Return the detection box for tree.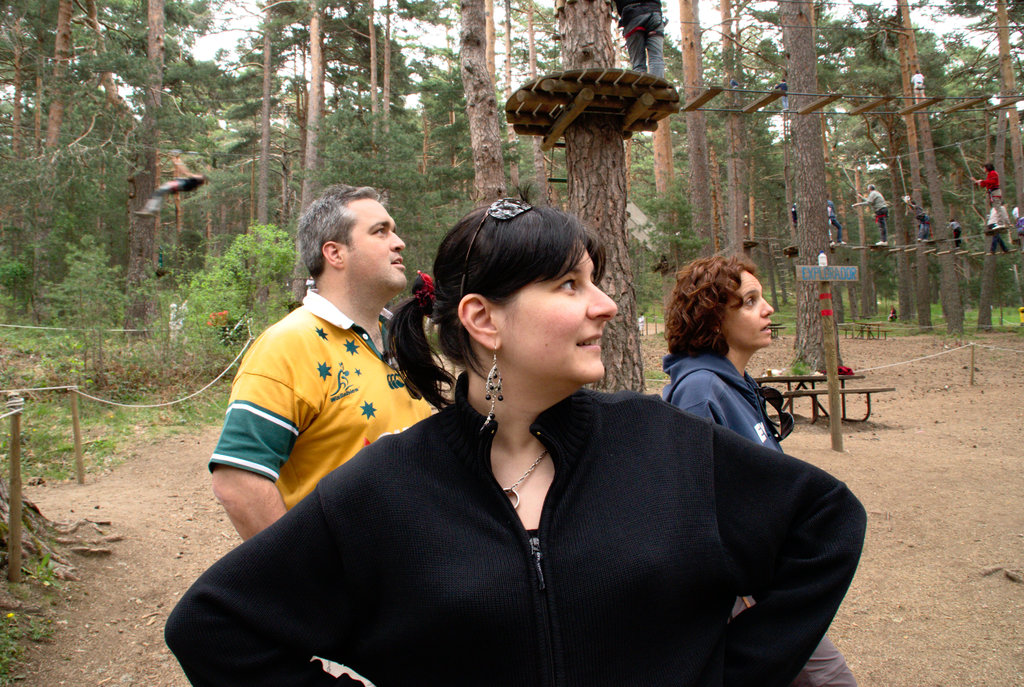
<box>774,0,834,379</box>.
